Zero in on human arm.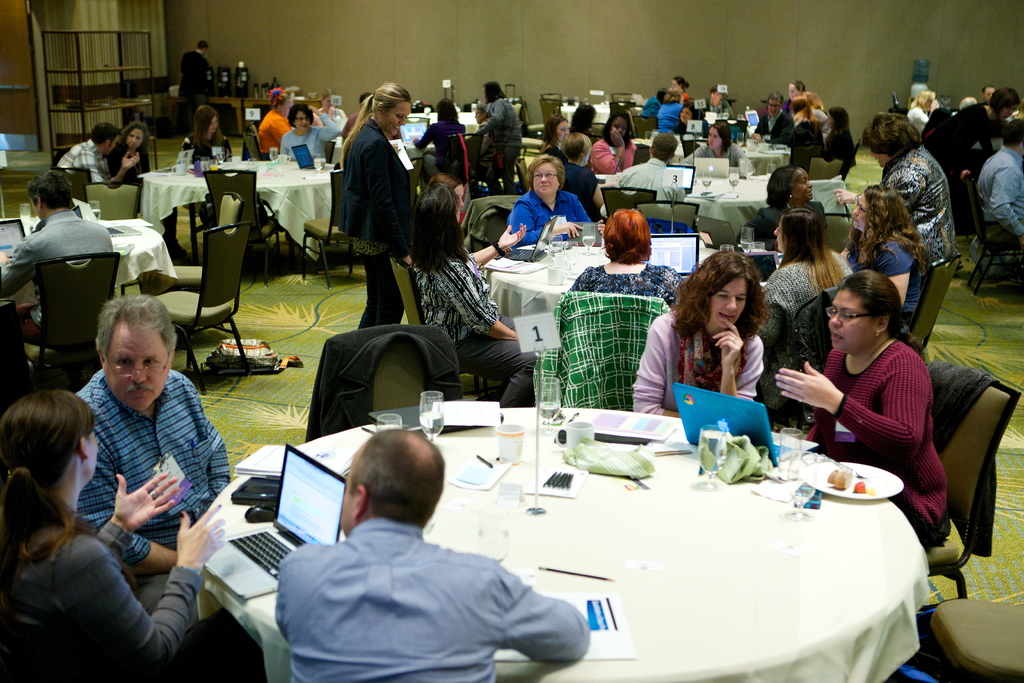
Zeroed in: 97, 473, 179, 557.
